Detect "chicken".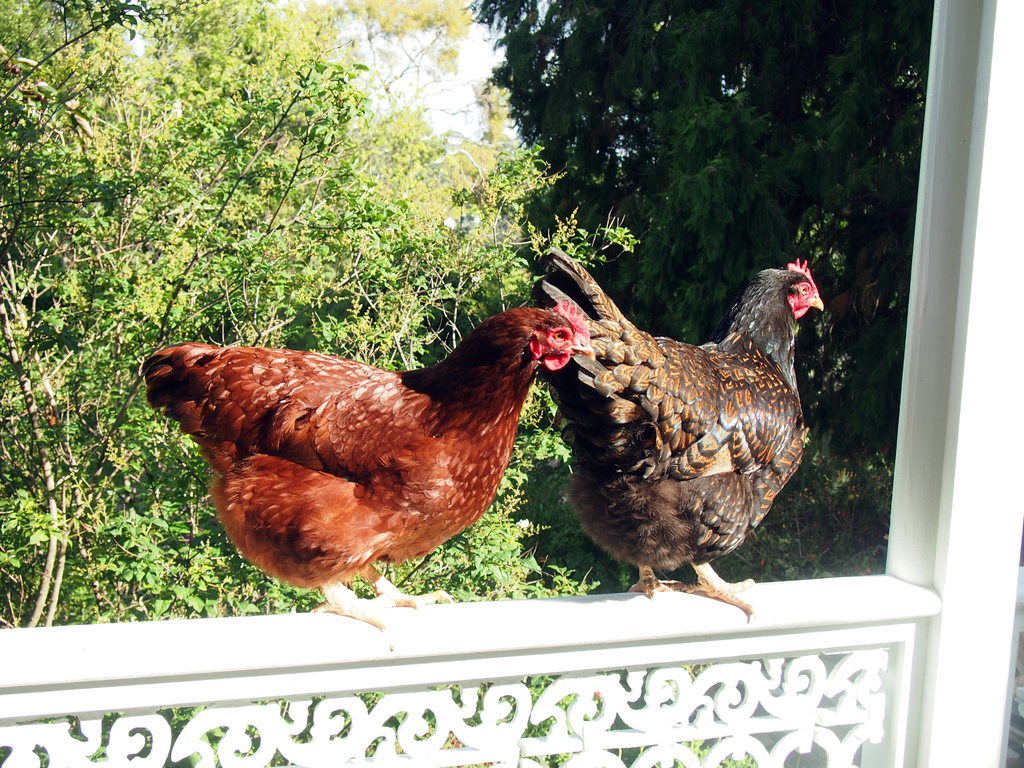
Detected at x1=521 y1=245 x2=842 y2=626.
